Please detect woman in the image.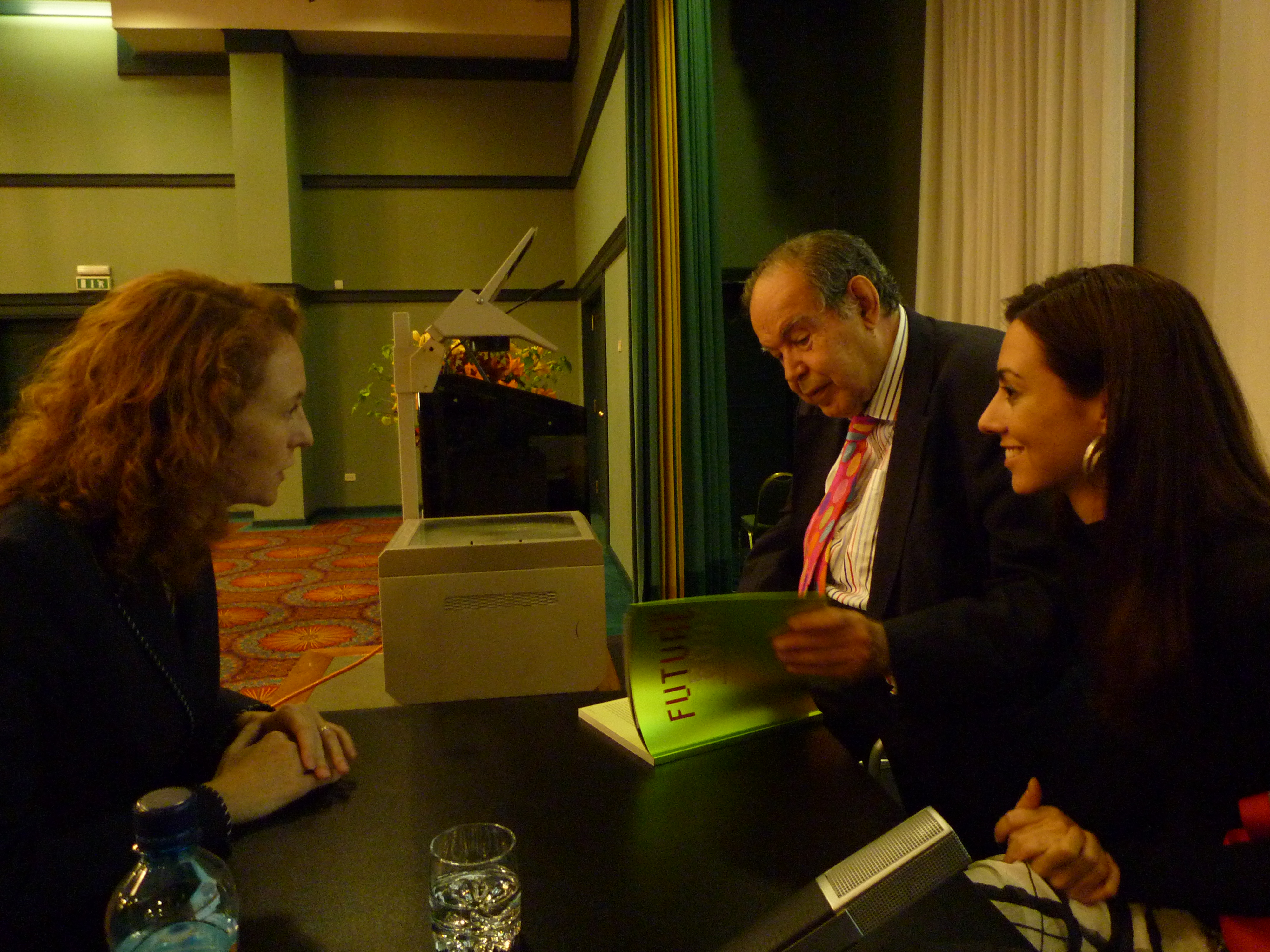
295:72:394:301.
